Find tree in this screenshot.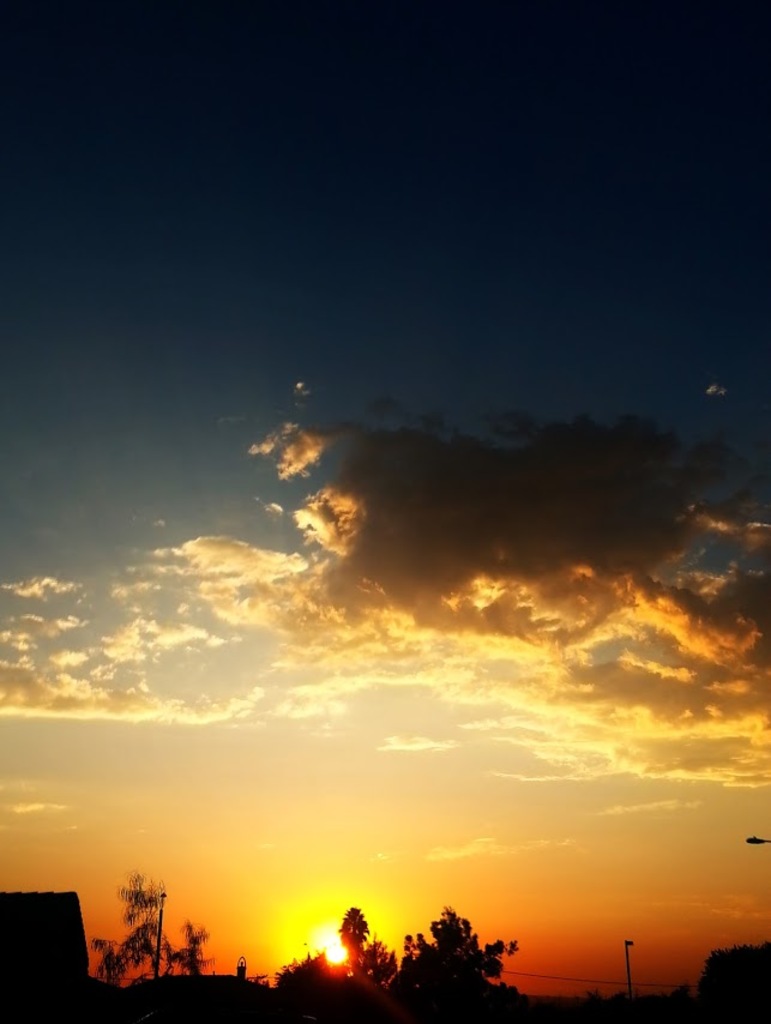
The bounding box for tree is box=[339, 899, 394, 990].
